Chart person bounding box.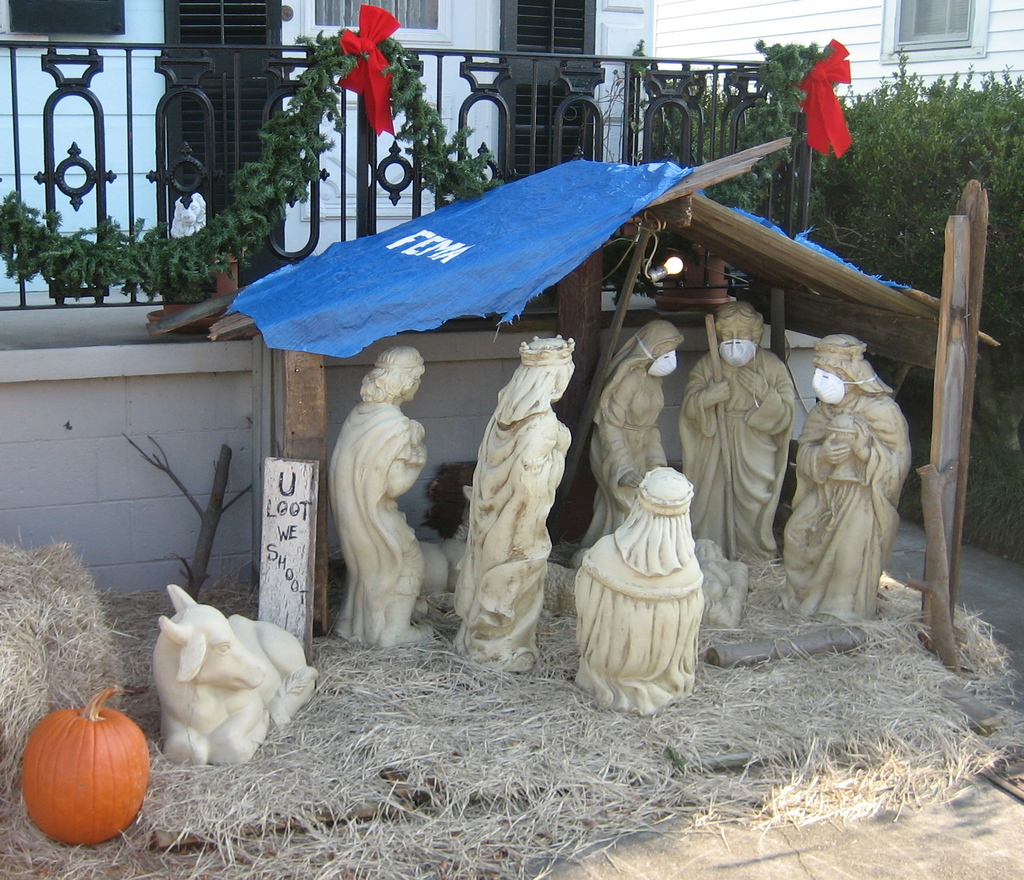
Charted: {"x1": 576, "y1": 316, "x2": 685, "y2": 543}.
